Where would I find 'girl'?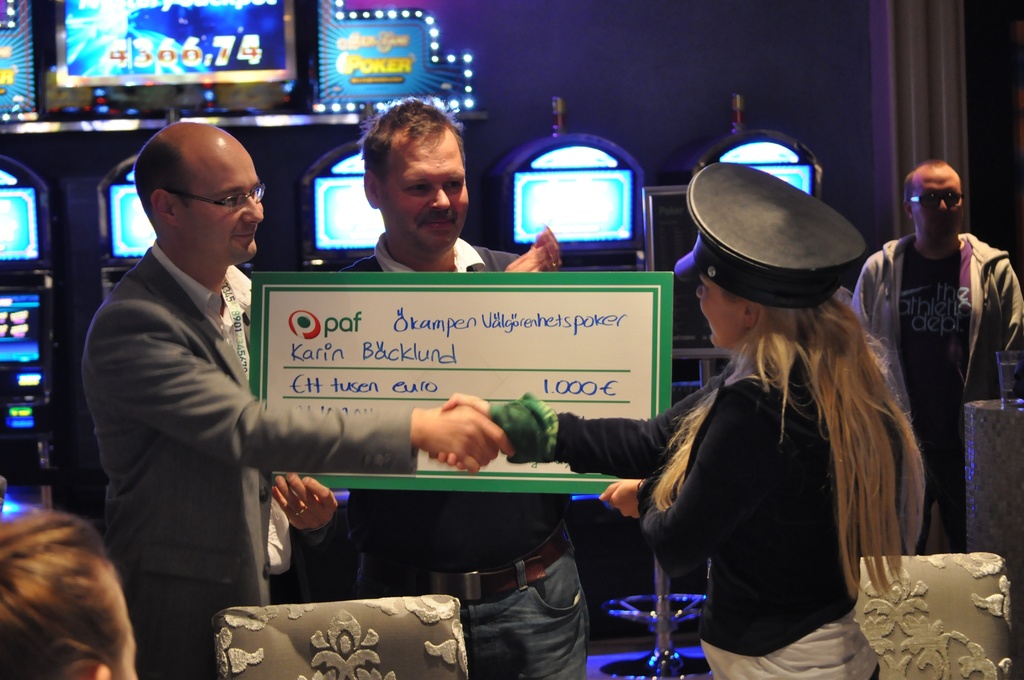
At bbox=(0, 506, 138, 679).
